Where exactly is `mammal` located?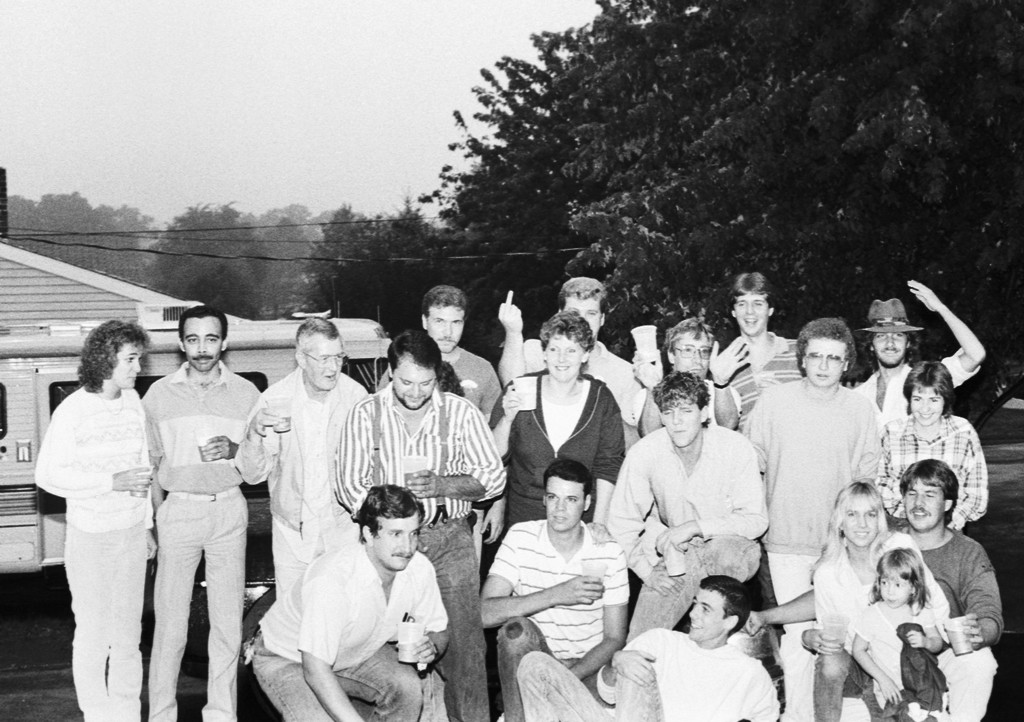
Its bounding box is detection(627, 317, 746, 438).
